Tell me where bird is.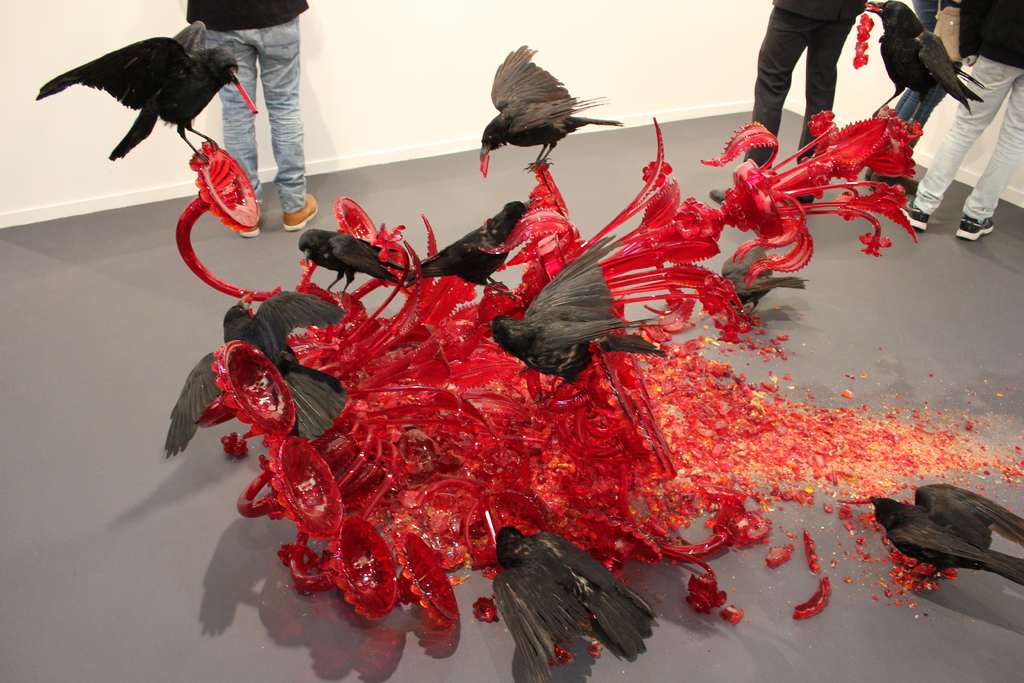
bird is at [33,10,260,167].
